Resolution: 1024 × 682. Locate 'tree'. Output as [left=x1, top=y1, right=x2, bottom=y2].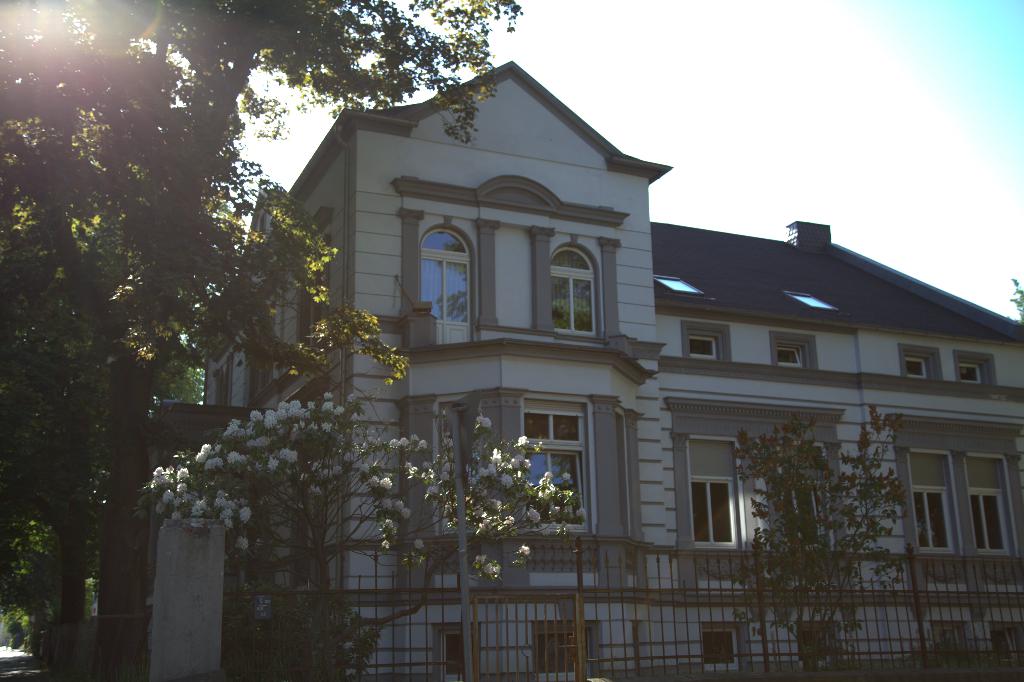
[left=729, top=413, right=910, bottom=677].
